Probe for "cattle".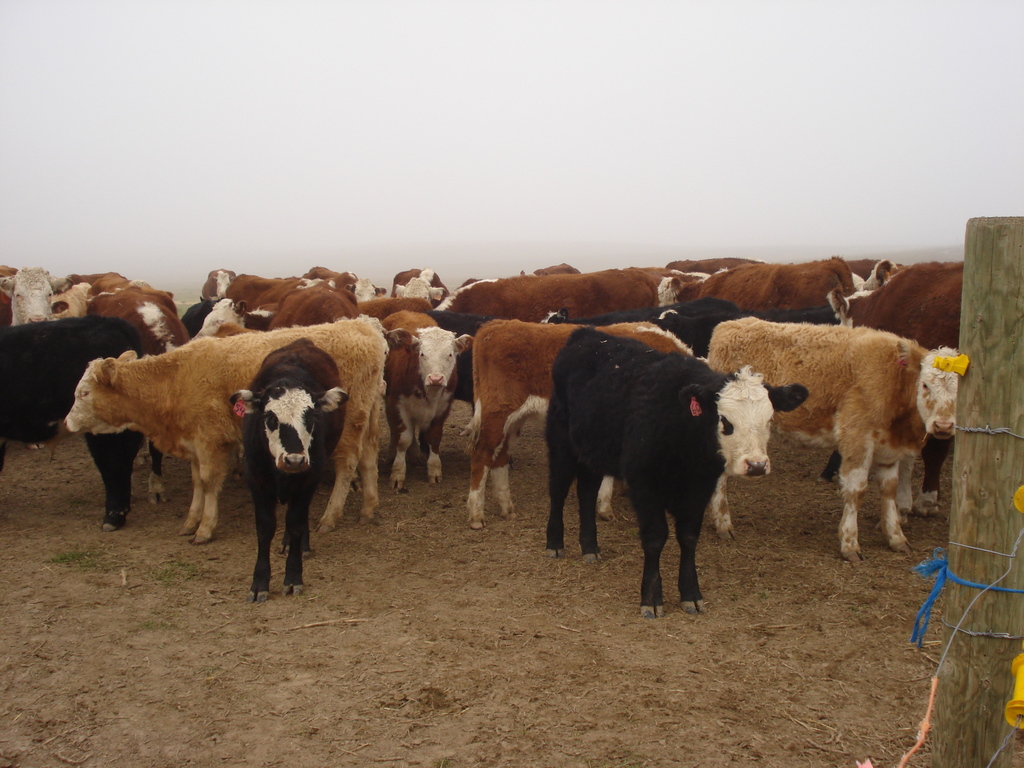
Probe result: (left=465, top=319, right=708, bottom=529).
